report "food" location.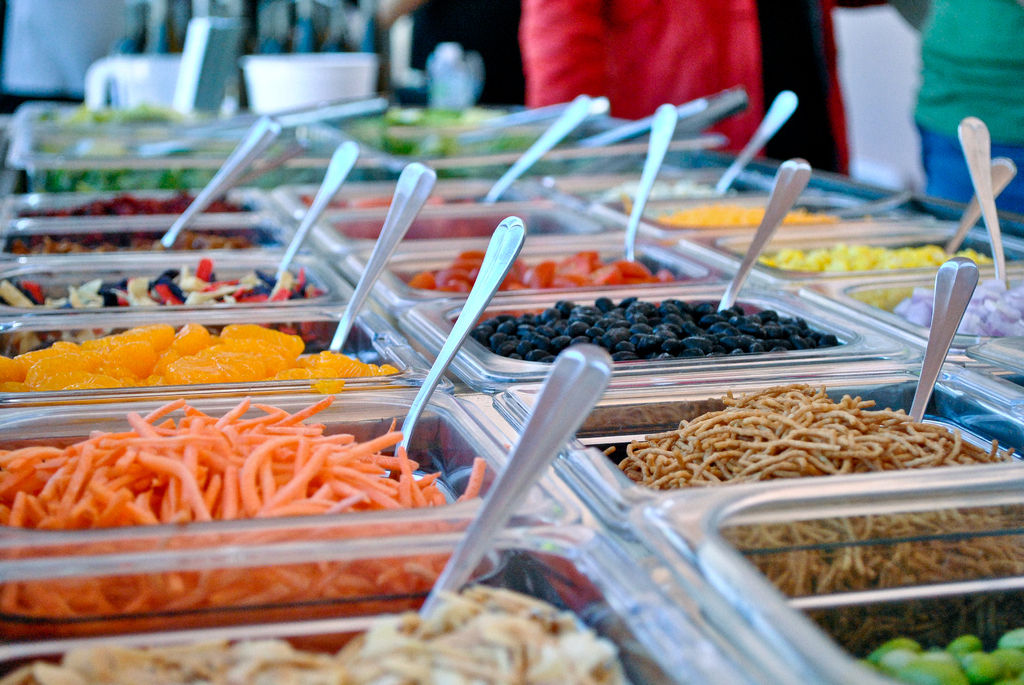
Report: 18 184 244 256.
